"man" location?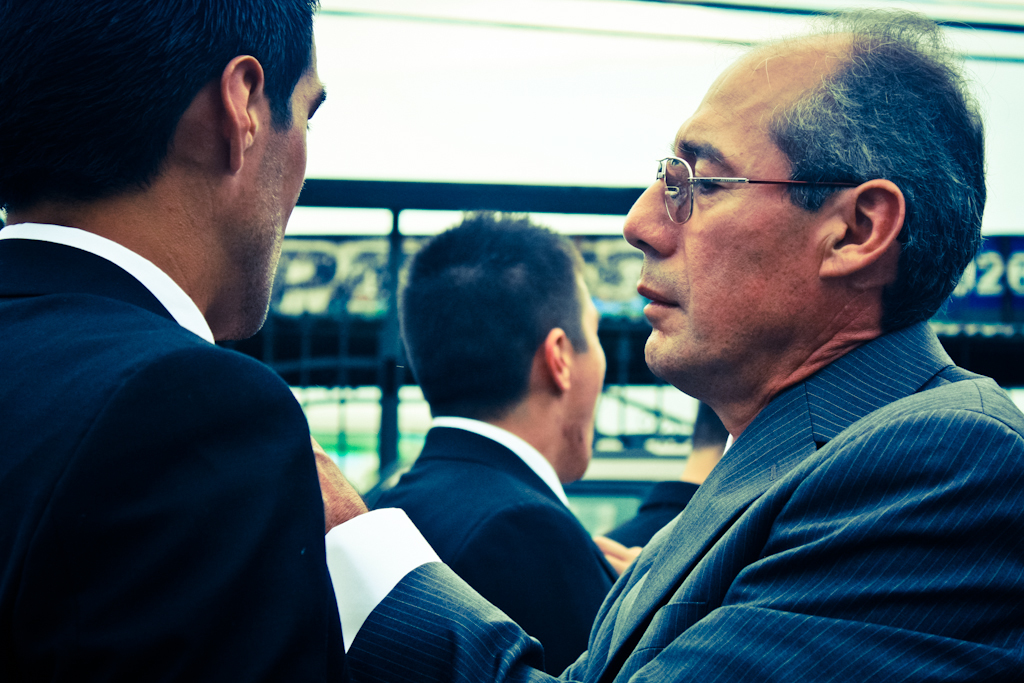
rect(385, 203, 614, 676)
